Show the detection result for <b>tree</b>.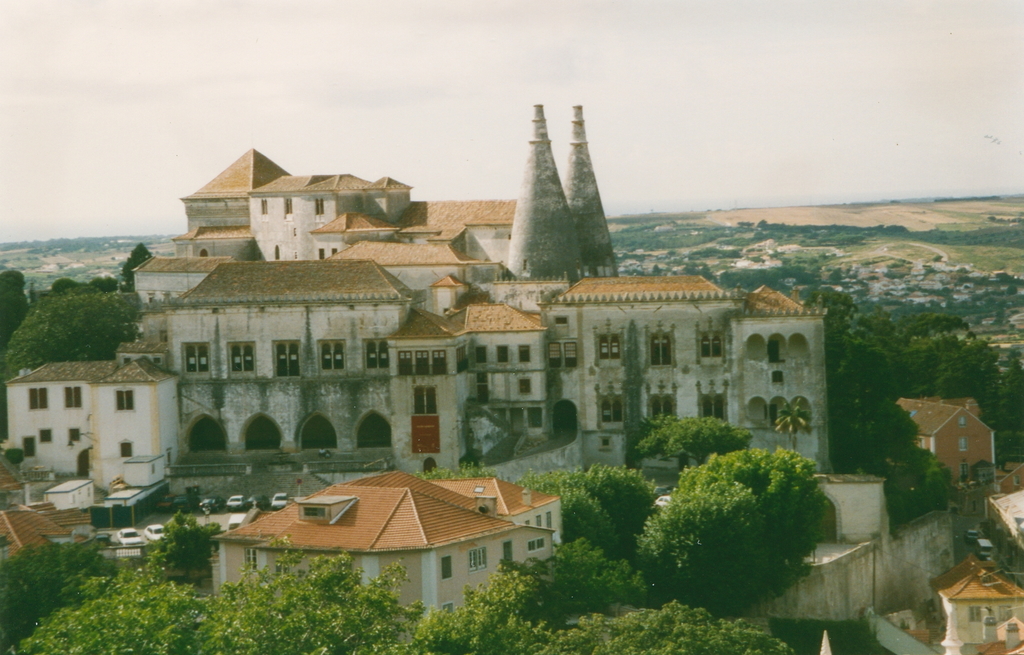
region(899, 323, 993, 416).
